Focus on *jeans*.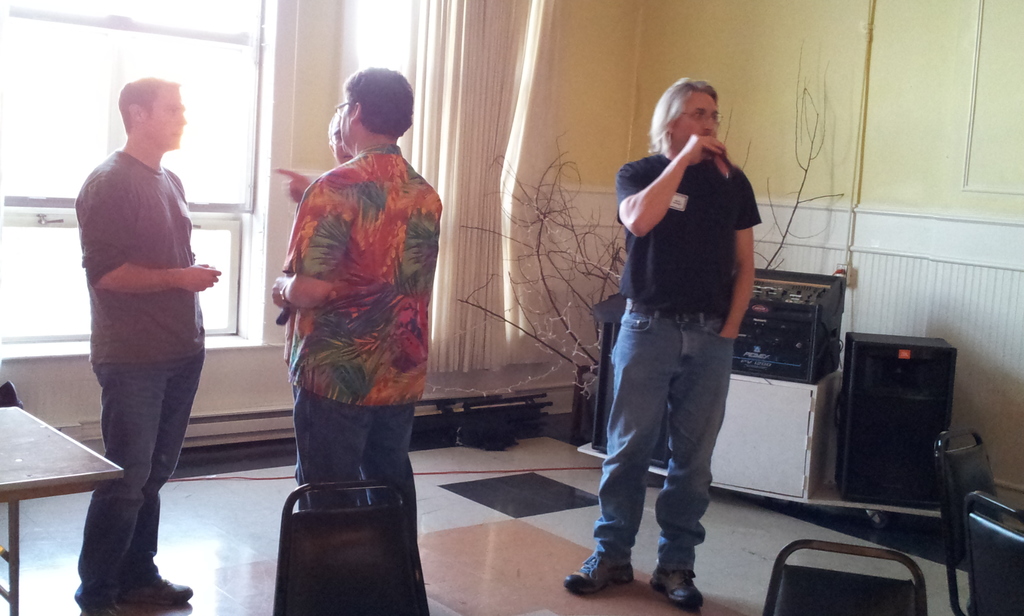
Focused at detection(589, 305, 747, 599).
